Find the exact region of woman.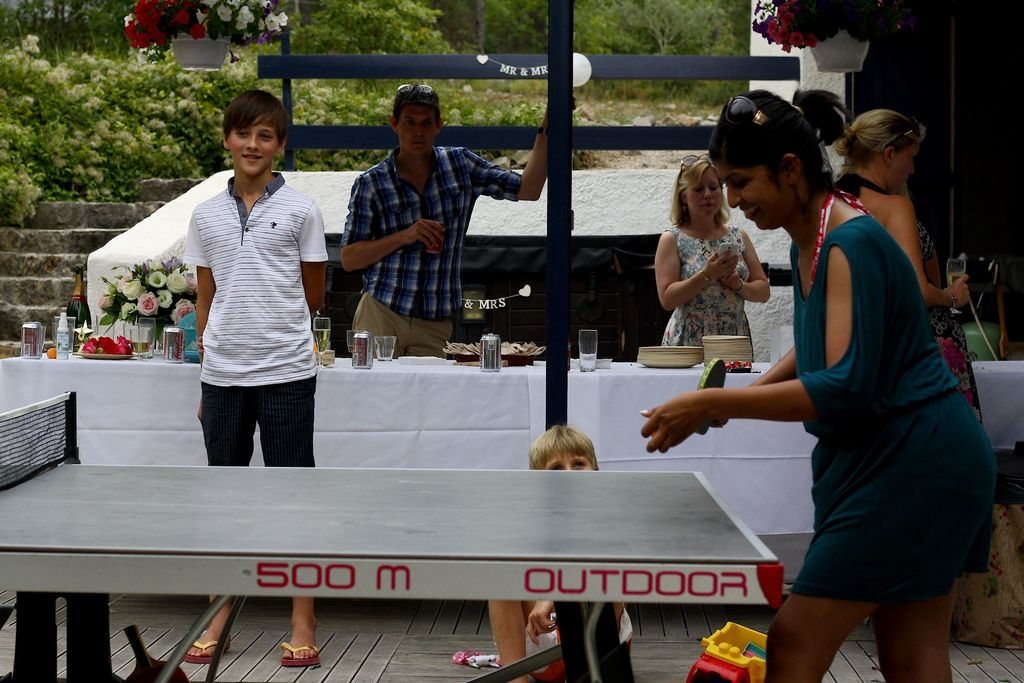
Exact region: BBox(630, 89, 1001, 682).
